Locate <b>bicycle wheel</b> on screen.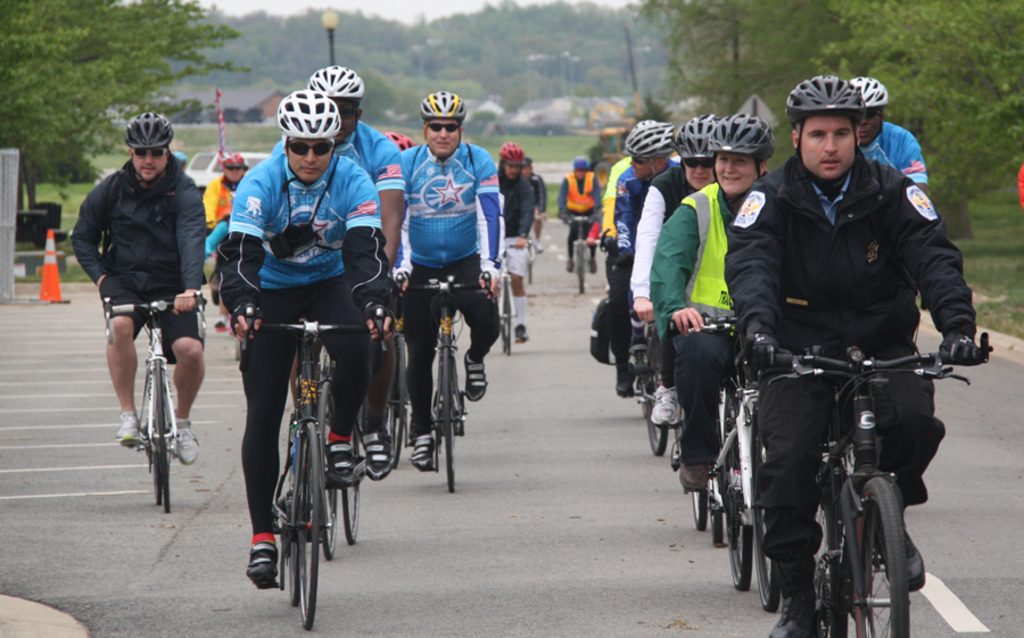
On screen at {"x1": 496, "y1": 276, "x2": 517, "y2": 357}.
